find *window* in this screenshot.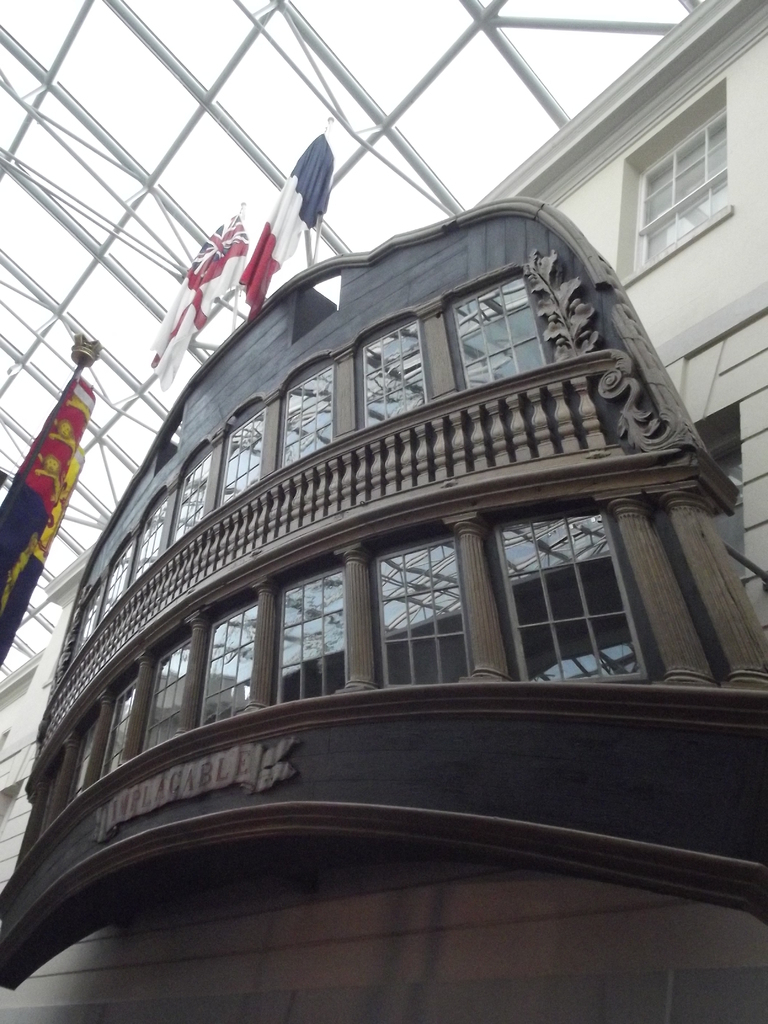
The bounding box for *window* is x1=77 y1=584 x2=102 y2=646.
